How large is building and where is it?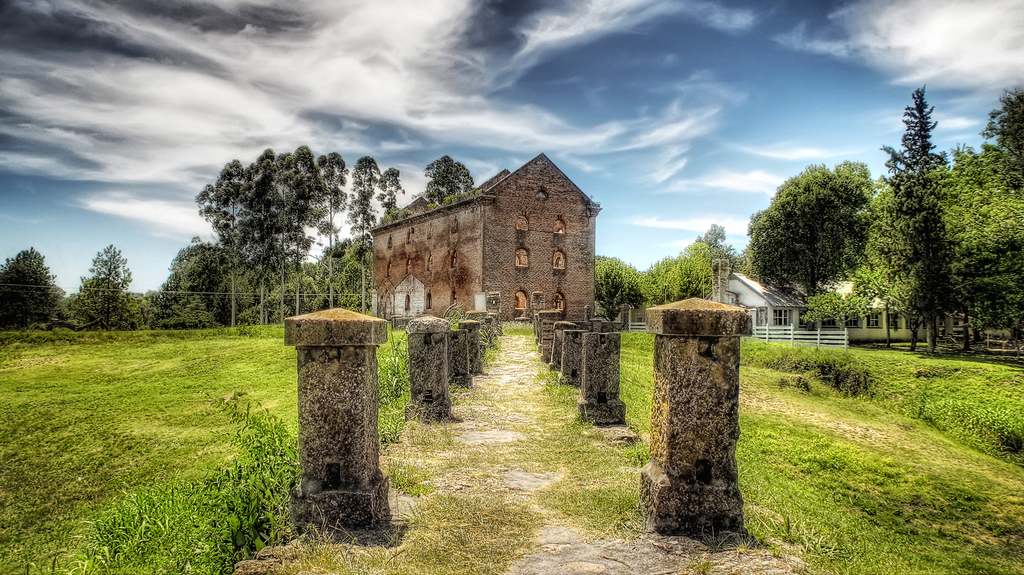
Bounding box: (823,281,909,327).
